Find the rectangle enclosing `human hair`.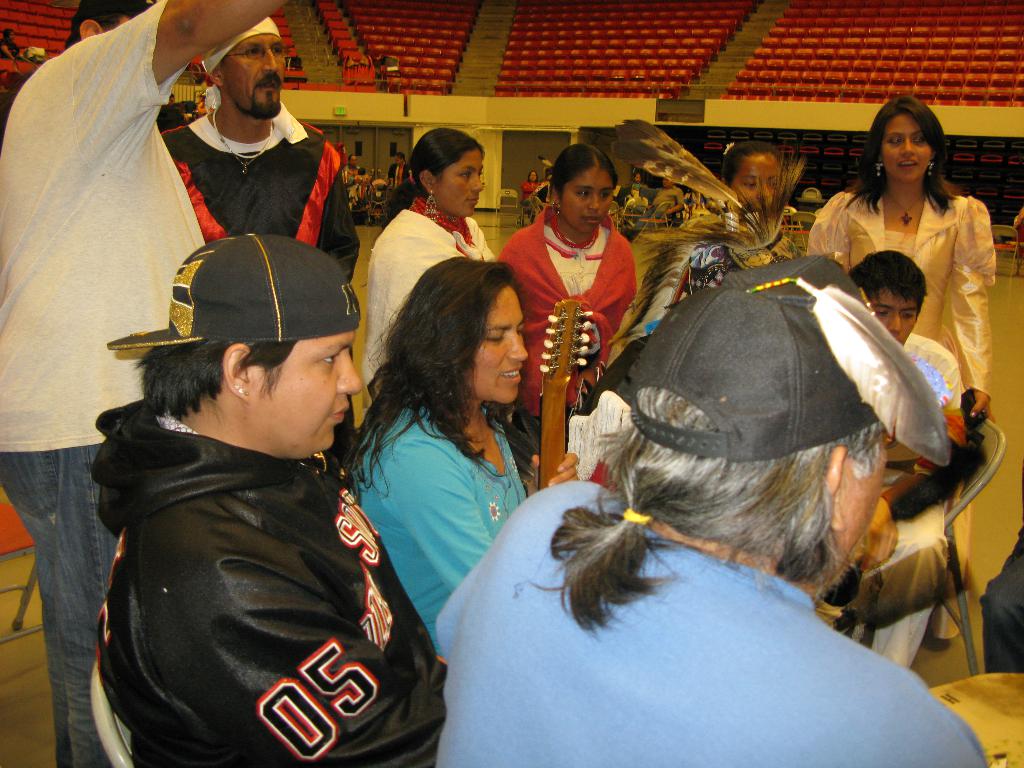
pyautogui.locateOnScreen(221, 58, 225, 64).
